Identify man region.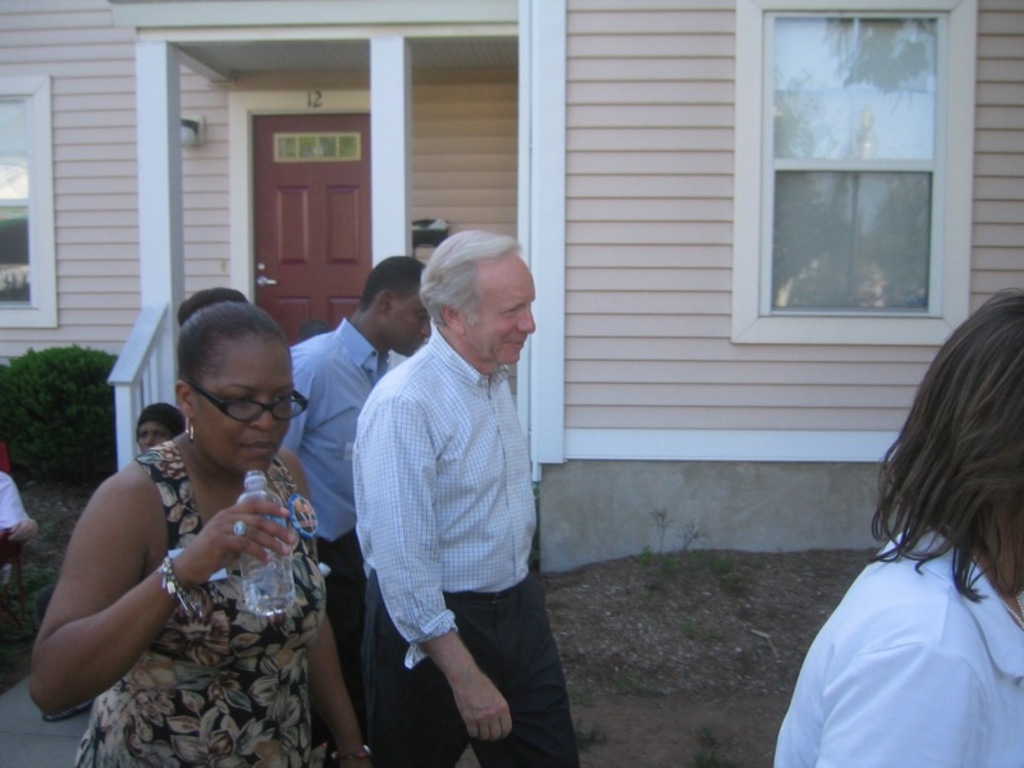
Region: 274,247,439,742.
